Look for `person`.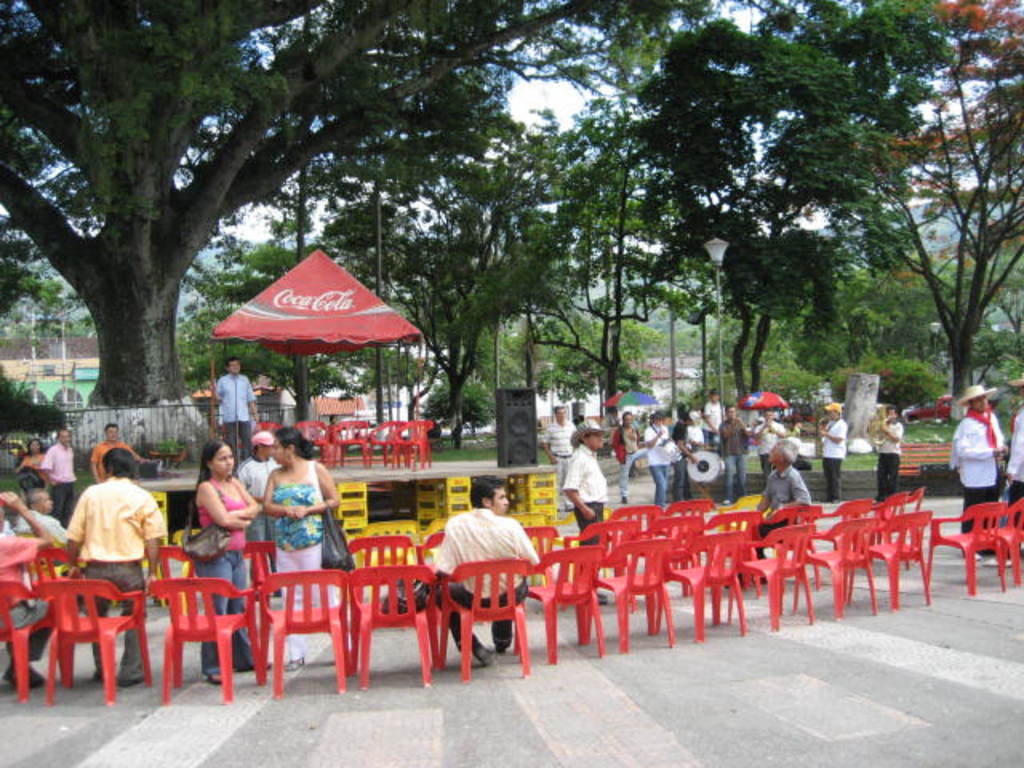
Found: rect(264, 422, 342, 675).
